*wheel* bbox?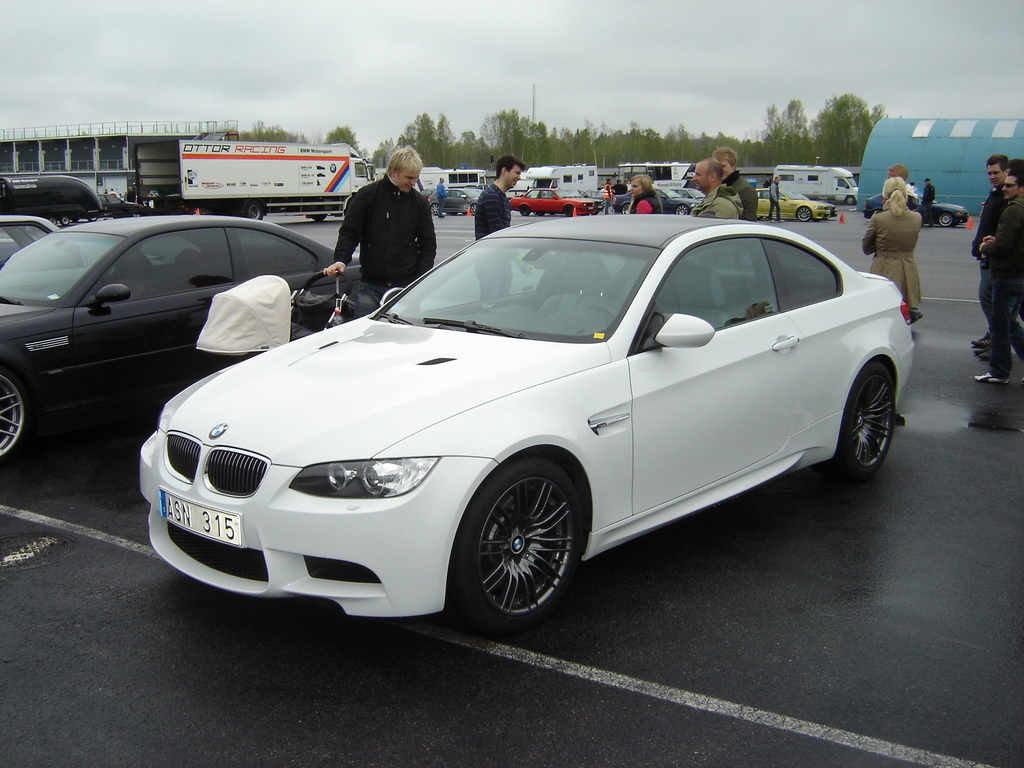
<region>61, 218, 69, 226</region>
